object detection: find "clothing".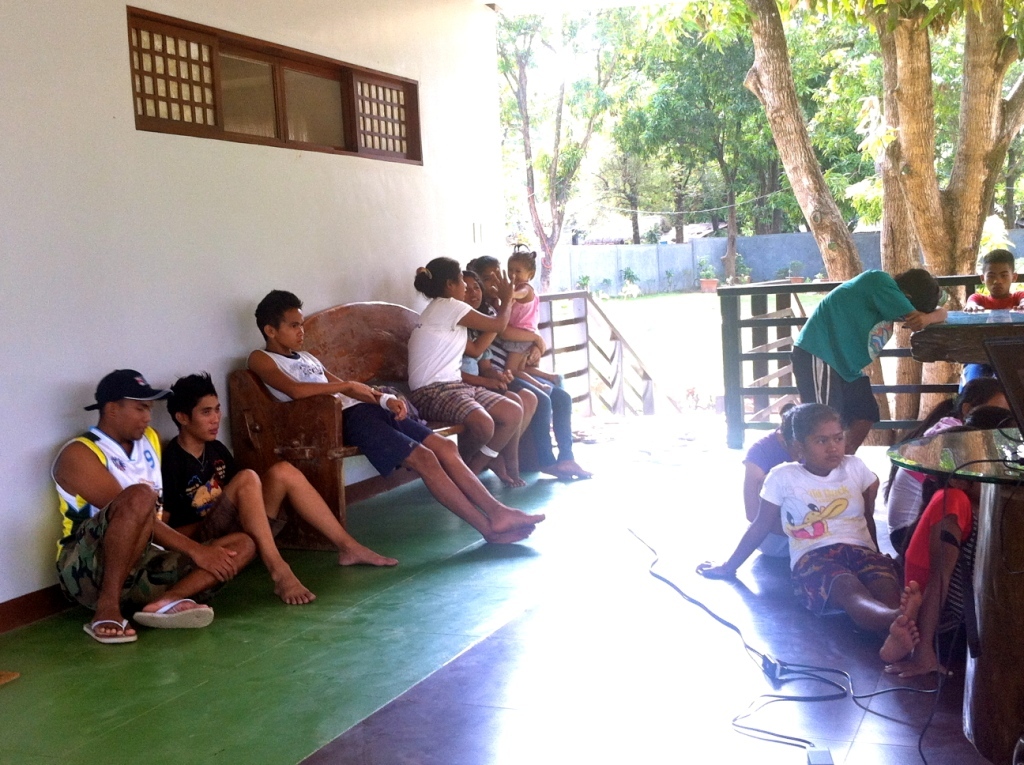
bbox=[480, 329, 578, 474].
